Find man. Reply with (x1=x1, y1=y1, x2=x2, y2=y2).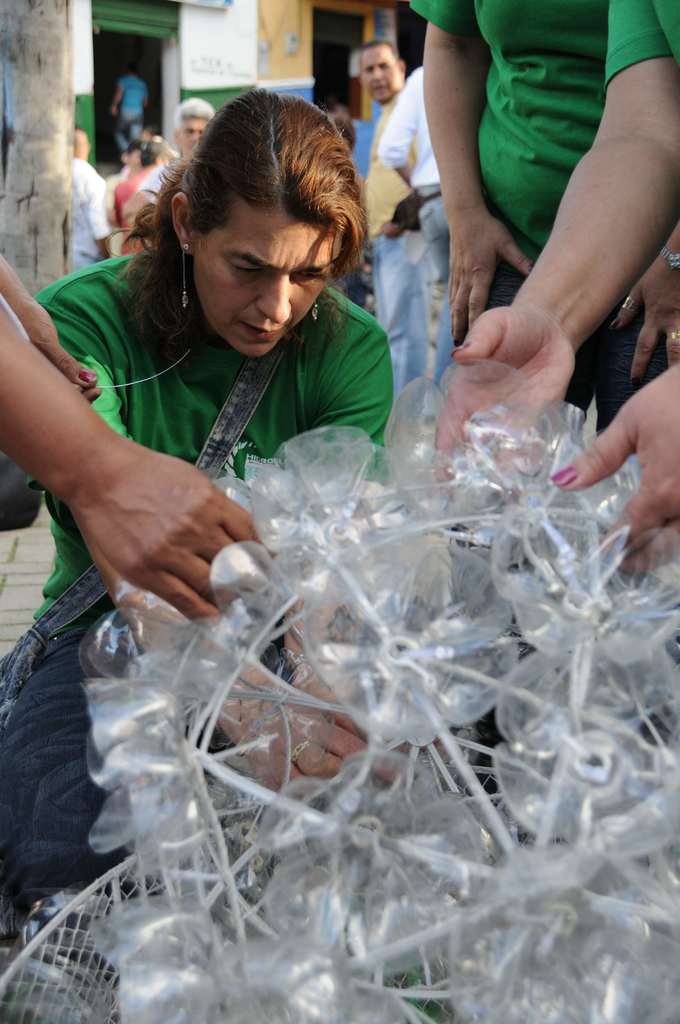
(x1=127, y1=93, x2=236, y2=207).
